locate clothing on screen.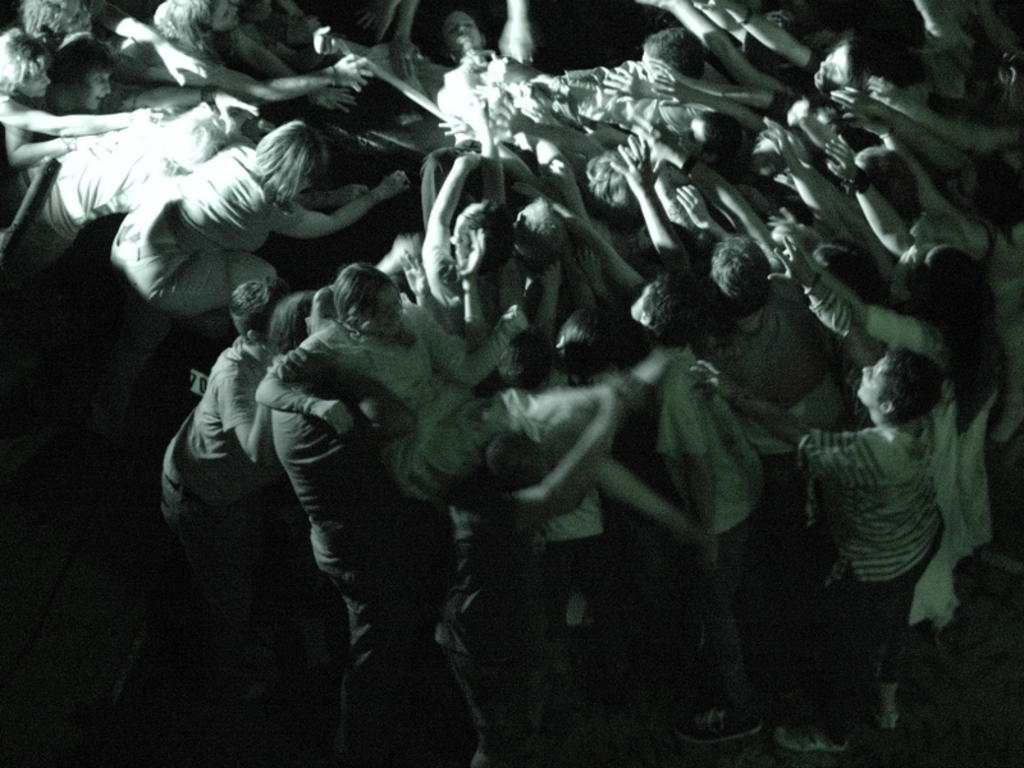
On screen at 269/362/447/767.
